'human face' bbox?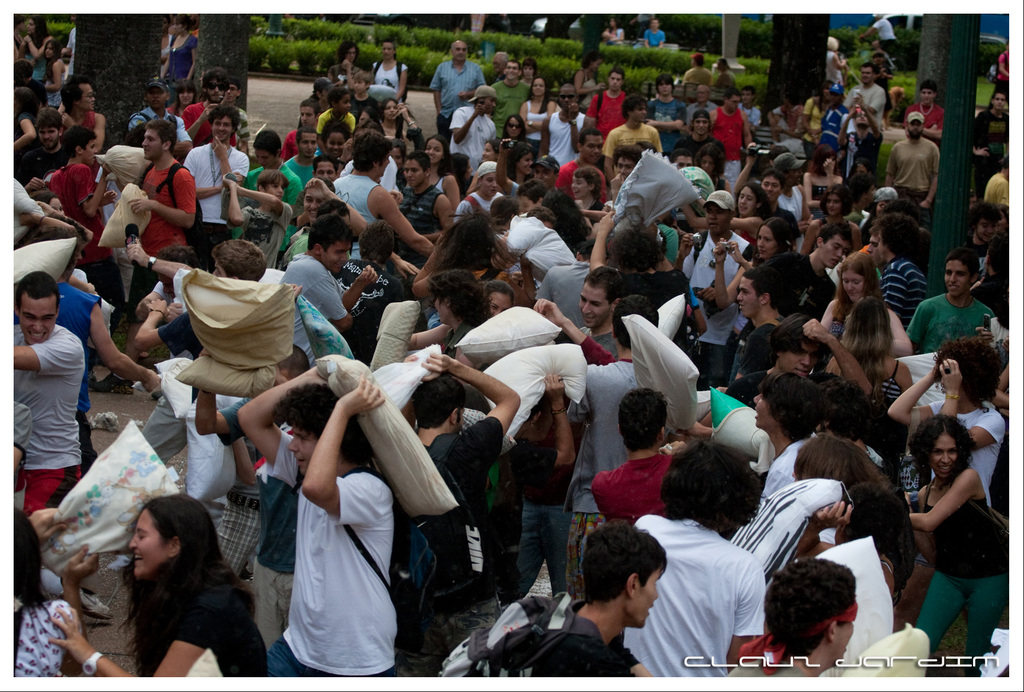
650, 20, 659, 30
